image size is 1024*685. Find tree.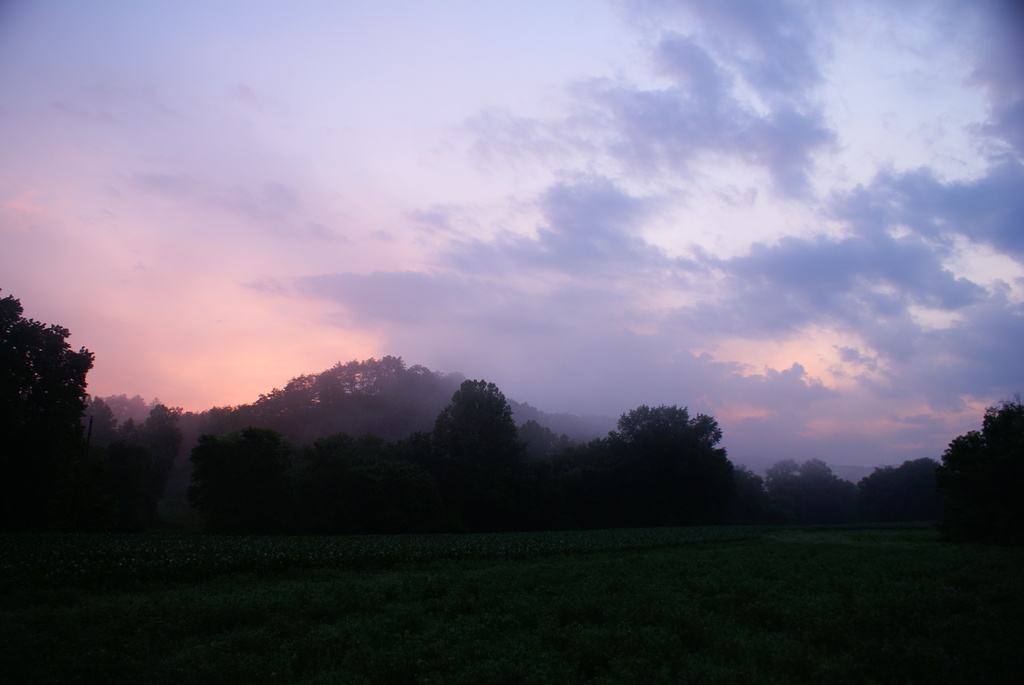
pyautogui.locateOnScreen(373, 434, 438, 518).
